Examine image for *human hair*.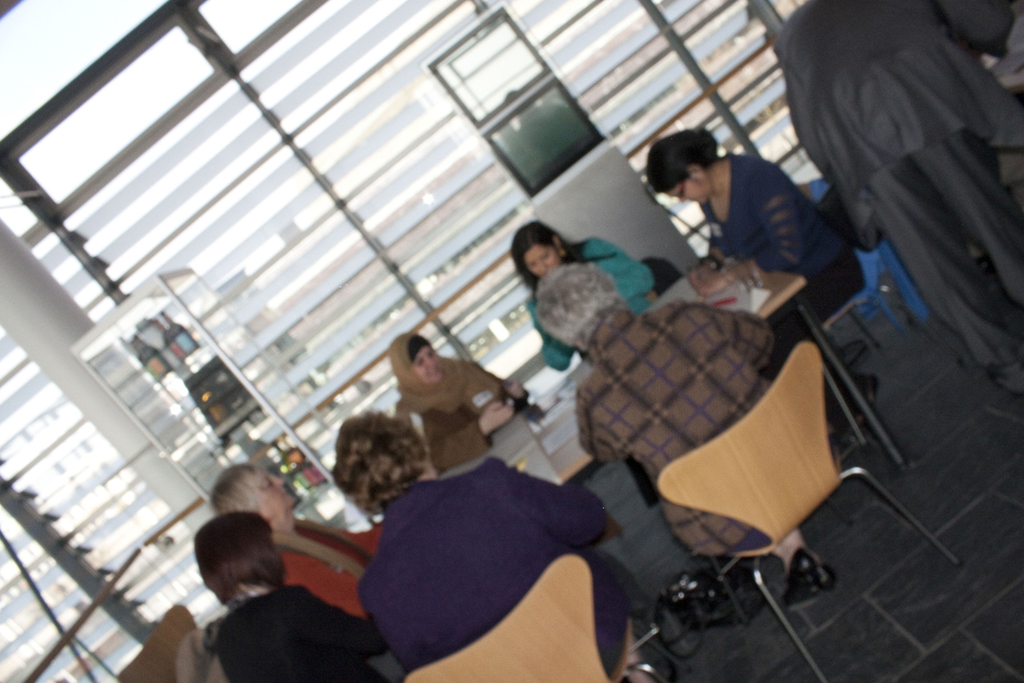
Examination result: crop(649, 123, 720, 197).
